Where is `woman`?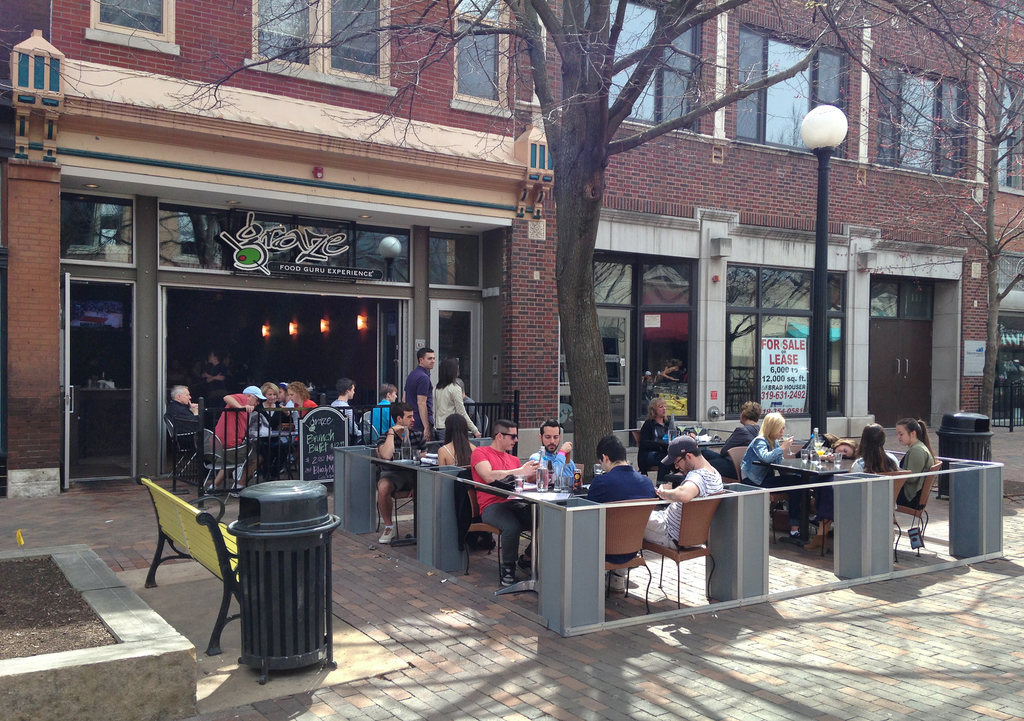
BBox(804, 425, 901, 549).
